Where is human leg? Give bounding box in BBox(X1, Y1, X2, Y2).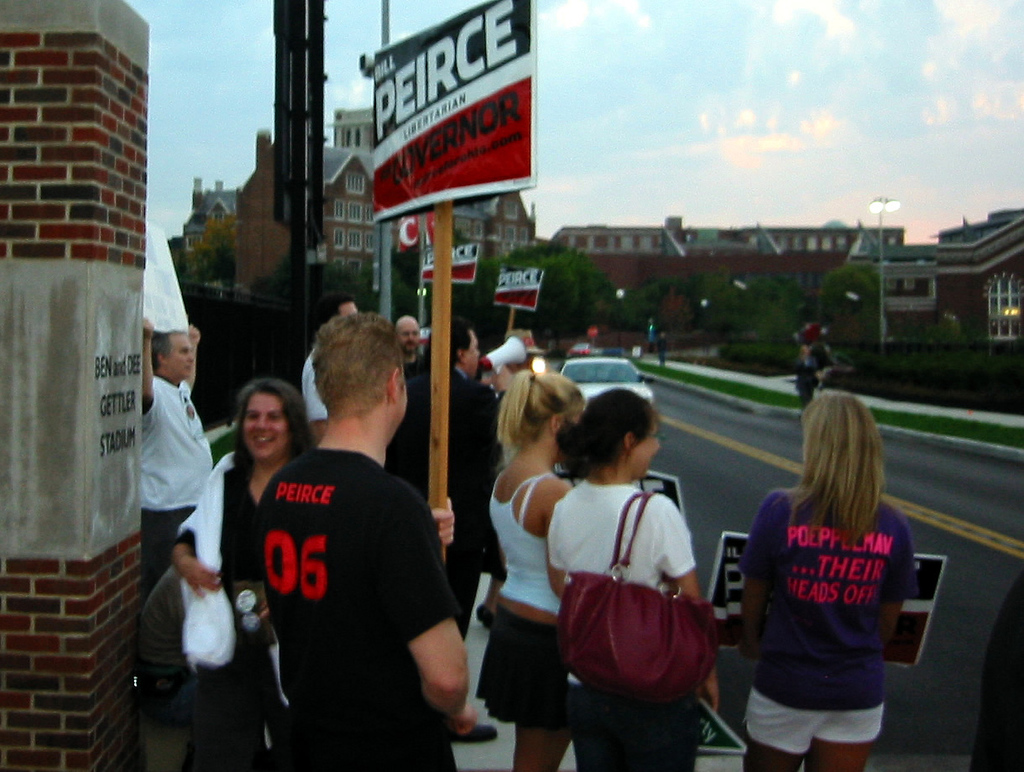
BBox(806, 686, 873, 770).
